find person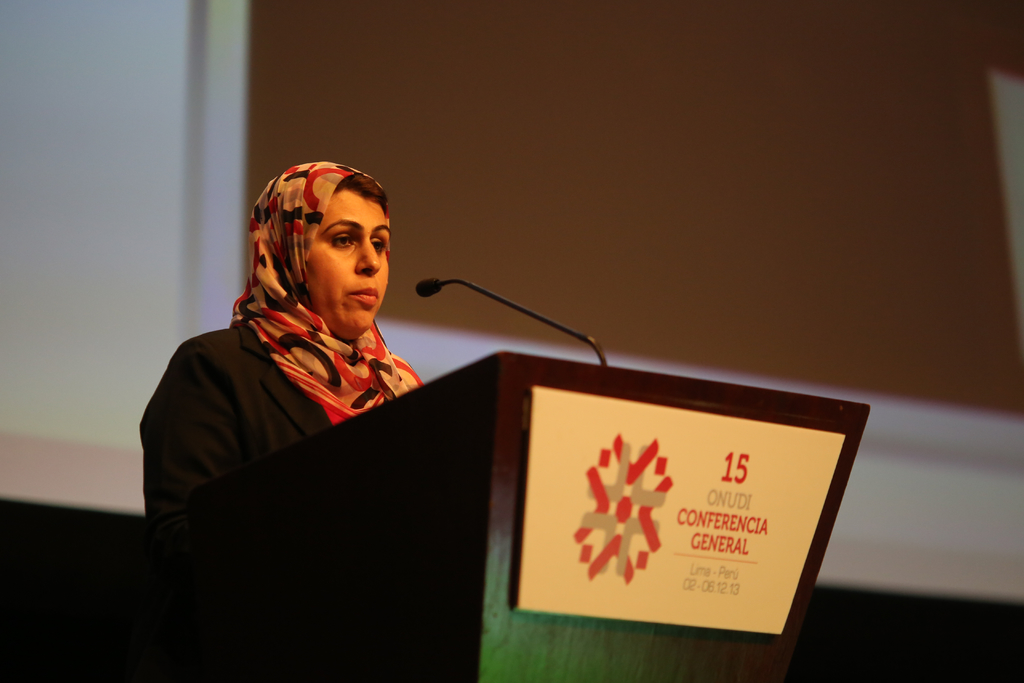
157, 136, 477, 604
